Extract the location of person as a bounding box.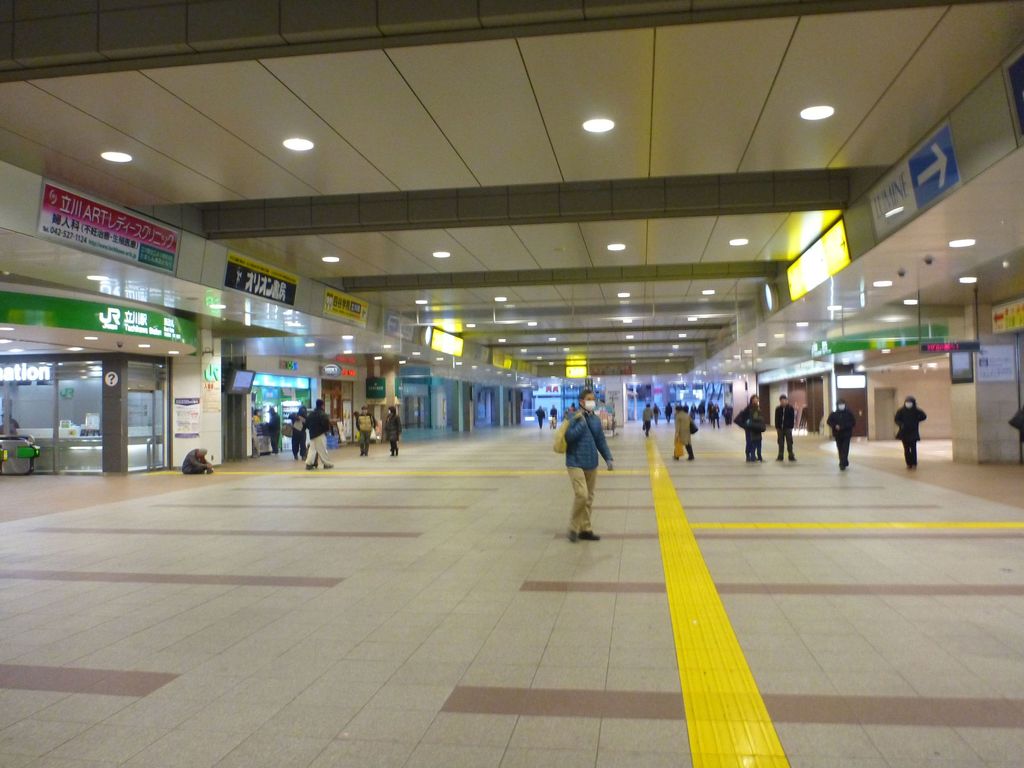
<bbox>303, 396, 336, 470</bbox>.
